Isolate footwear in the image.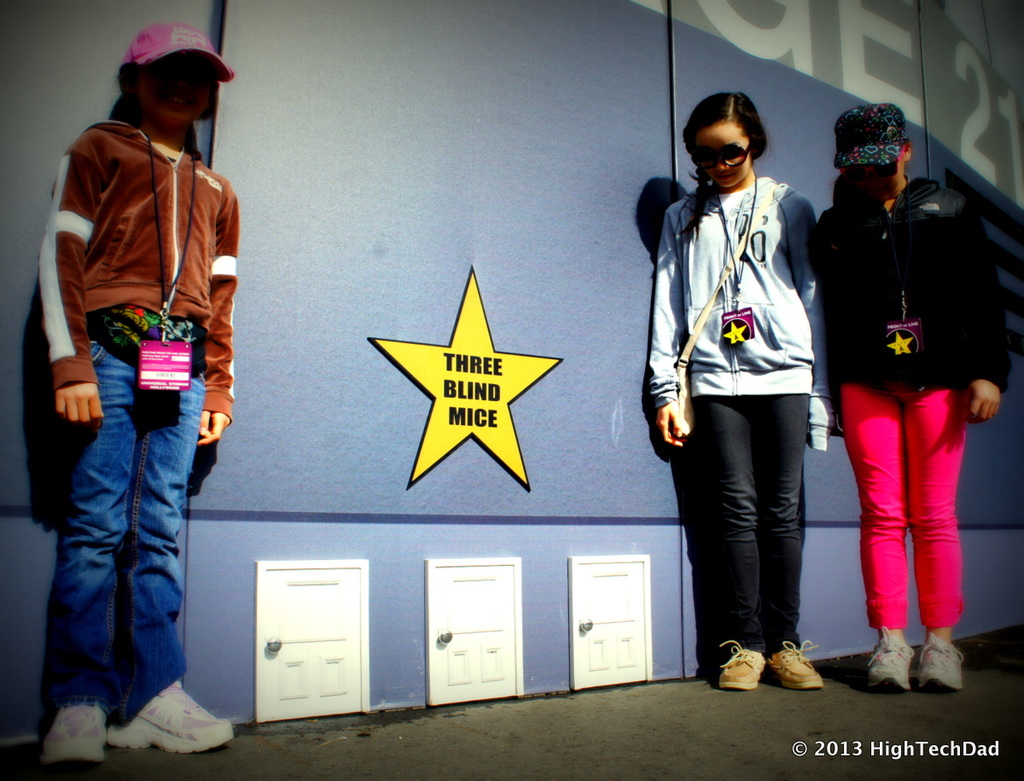
Isolated region: <bbox>770, 634, 823, 691</bbox>.
